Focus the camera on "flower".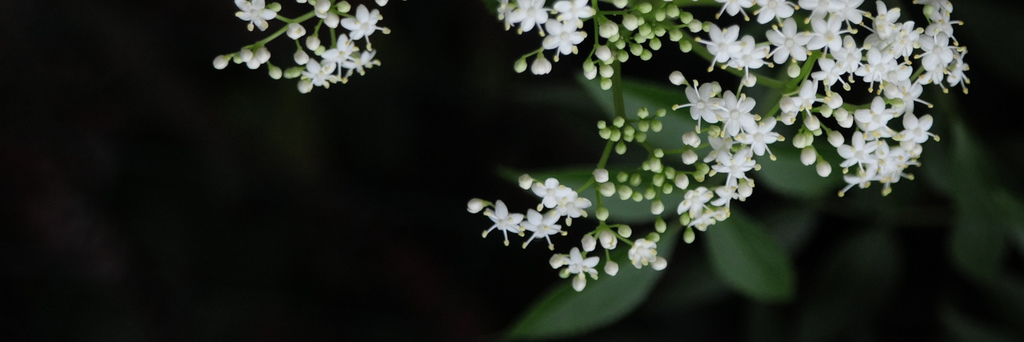
Focus region: box=[687, 212, 713, 231].
